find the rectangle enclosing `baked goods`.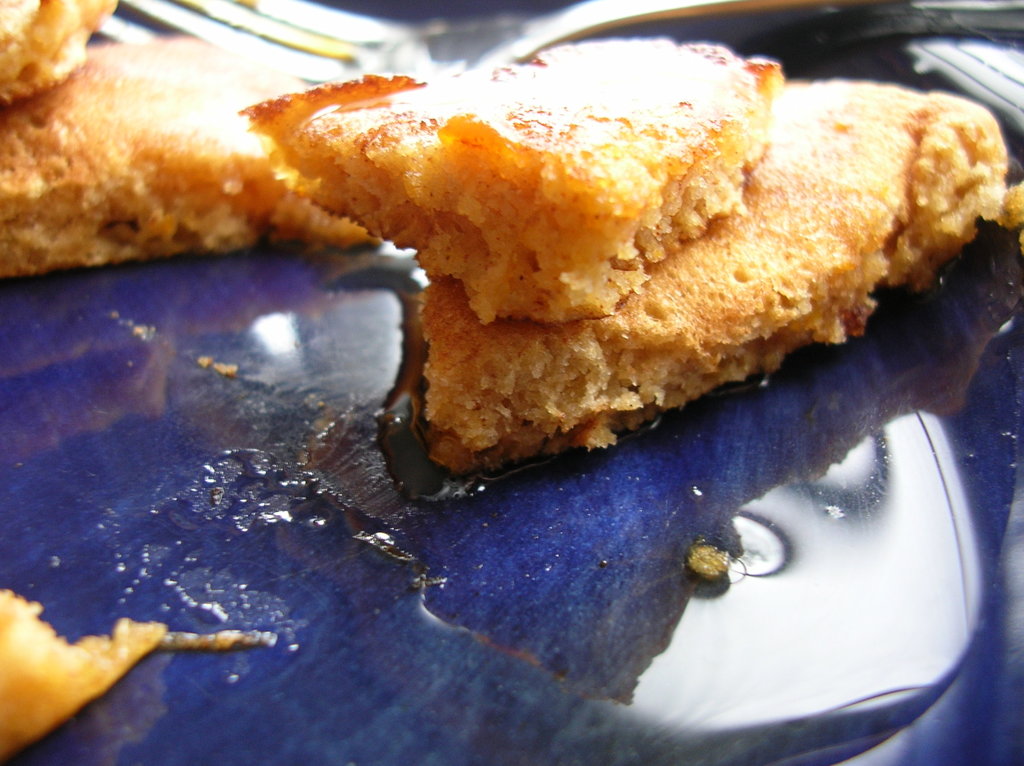
0:0:131:99.
